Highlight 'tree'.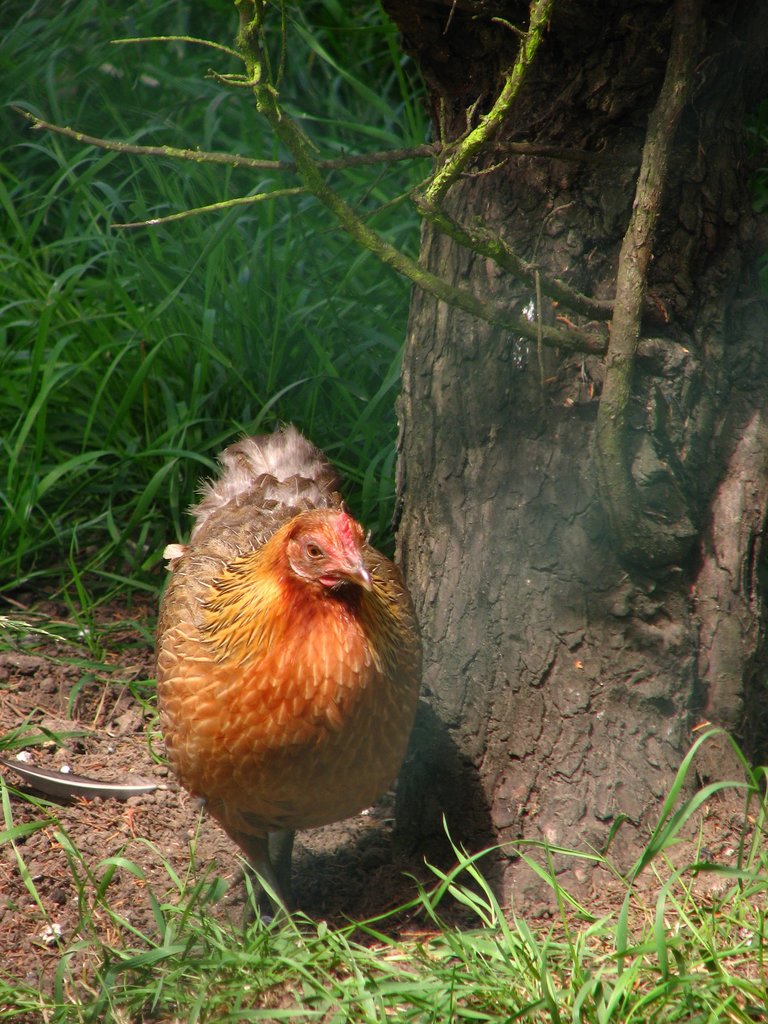
Highlighted region: 367/0/767/905.
